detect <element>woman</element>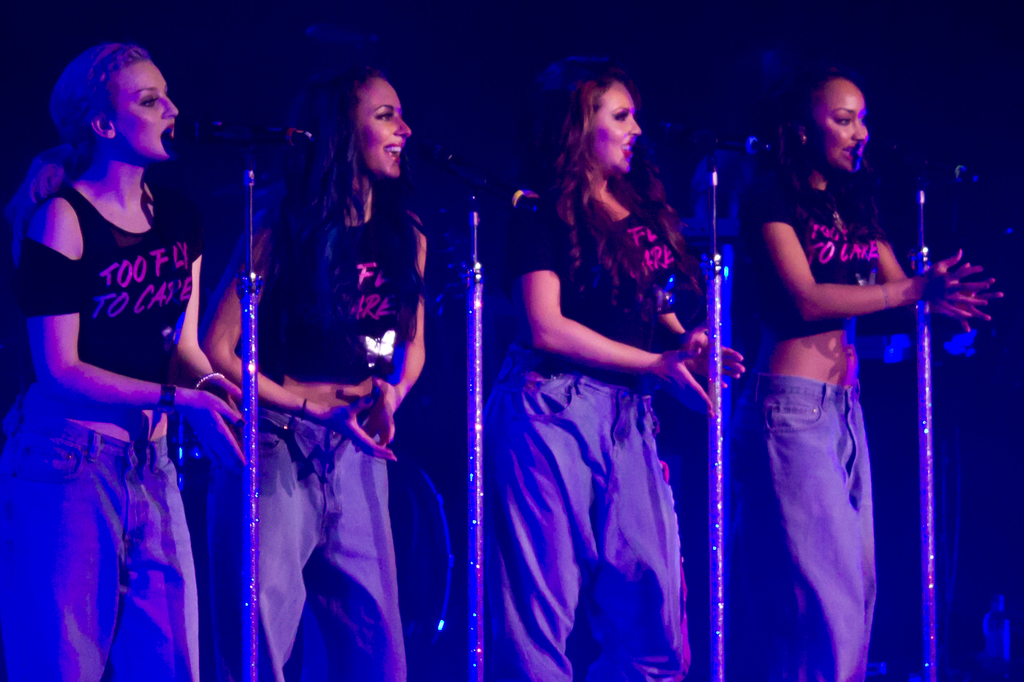
[left=485, top=31, right=723, bottom=681]
